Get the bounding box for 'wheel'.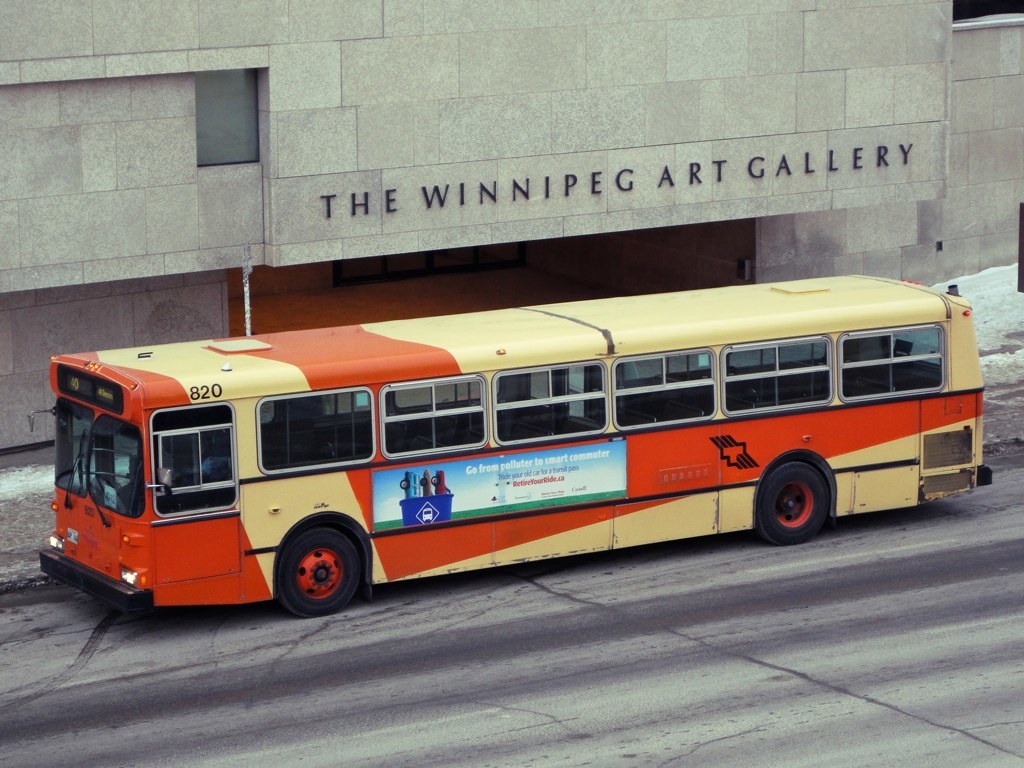
[755,460,832,548].
